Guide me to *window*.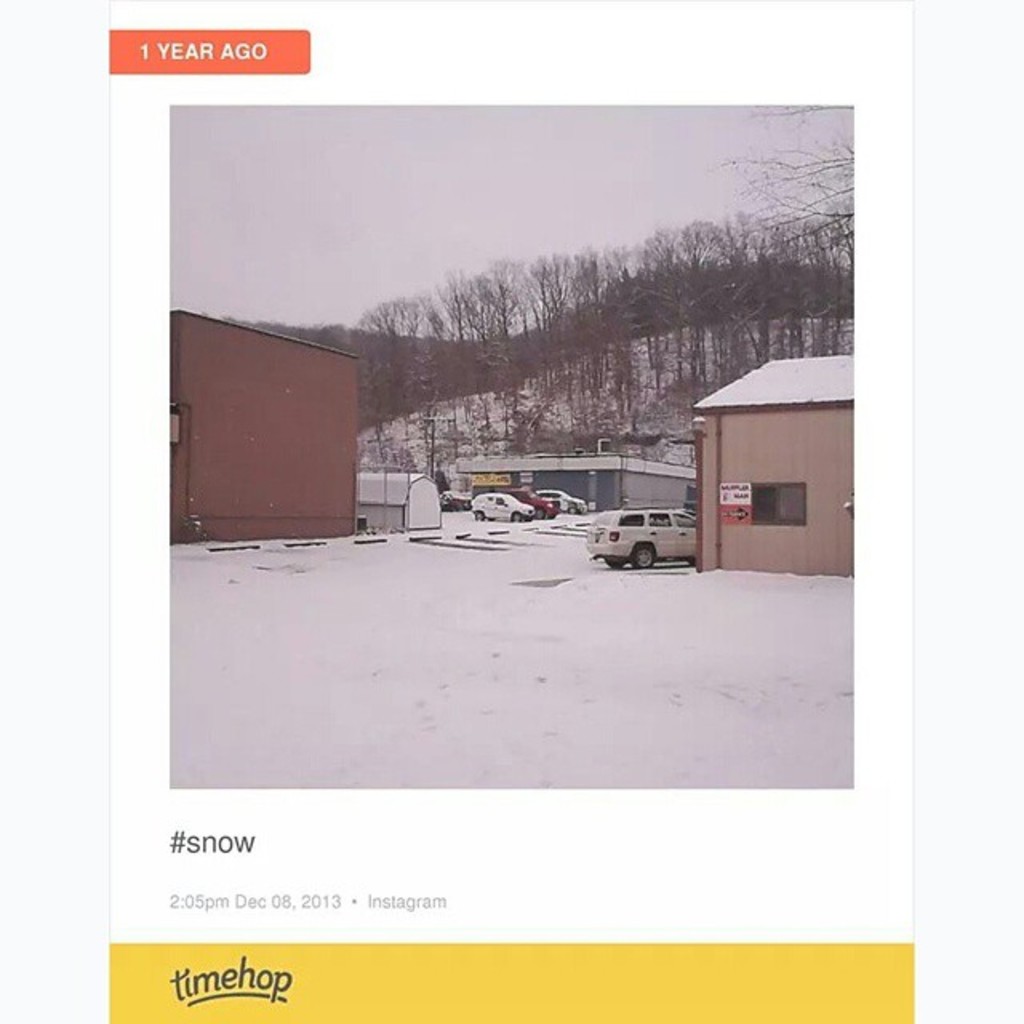
Guidance: [746, 482, 810, 528].
